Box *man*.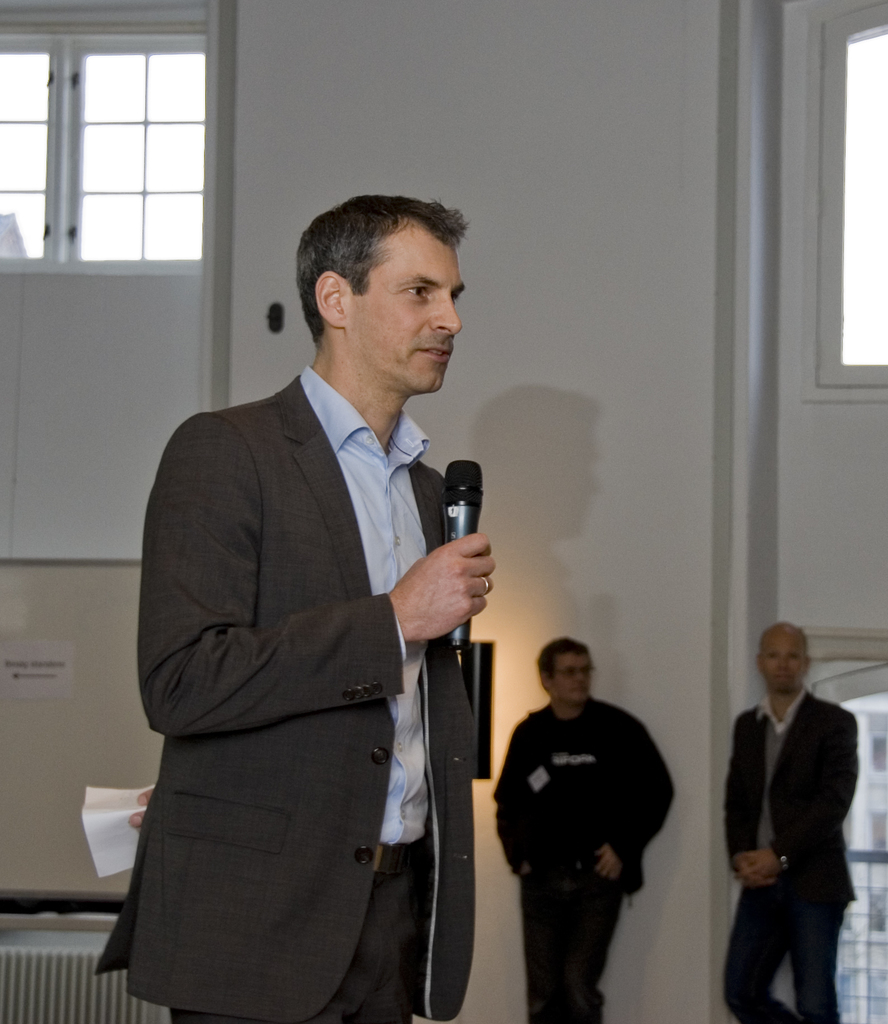
left=489, top=632, right=670, bottom=1023.
